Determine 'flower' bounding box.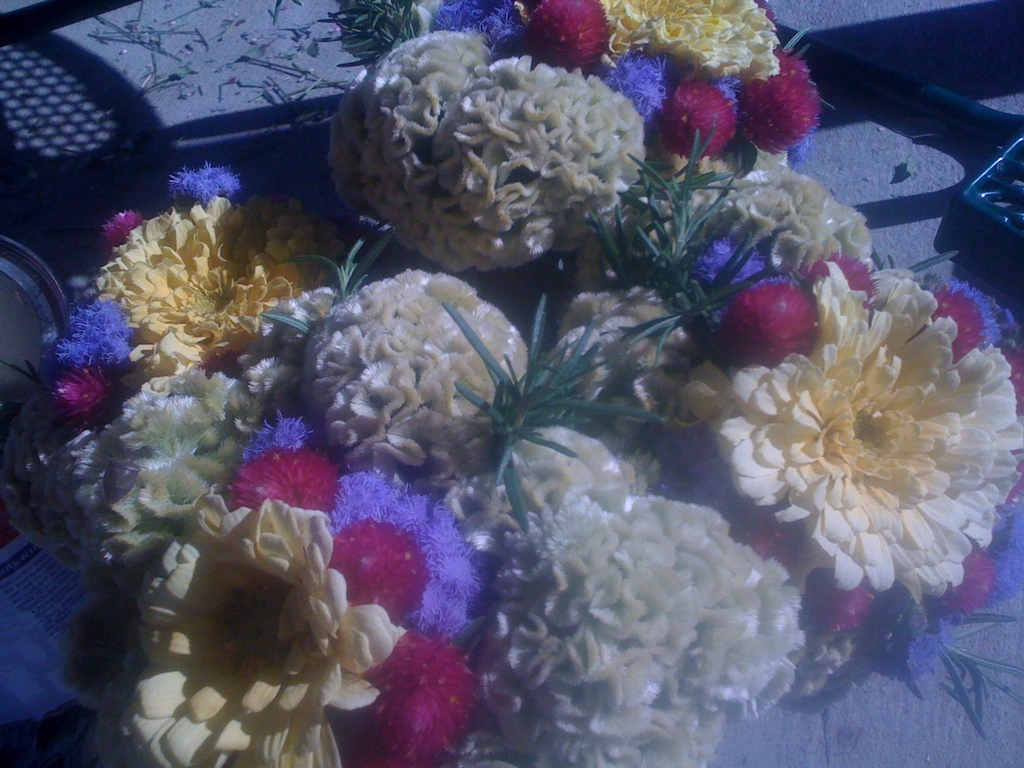
Determined: 97/193/323/383.
